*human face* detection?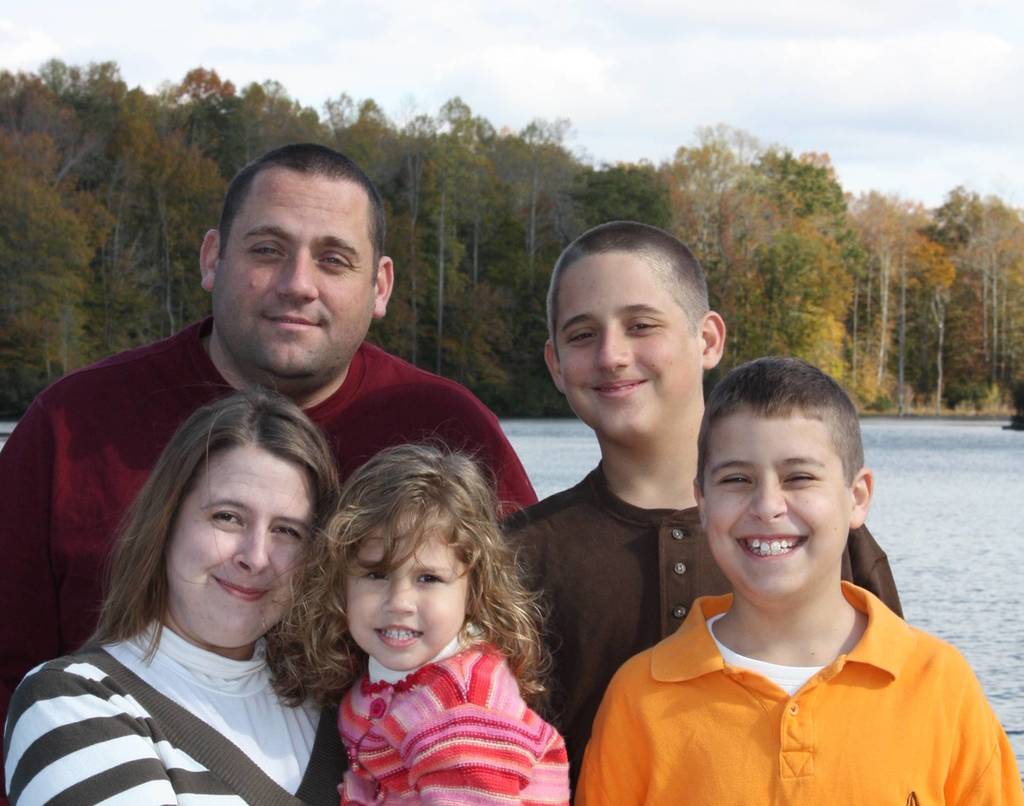
<bbox>158, 447, 317, 647</bbox>
